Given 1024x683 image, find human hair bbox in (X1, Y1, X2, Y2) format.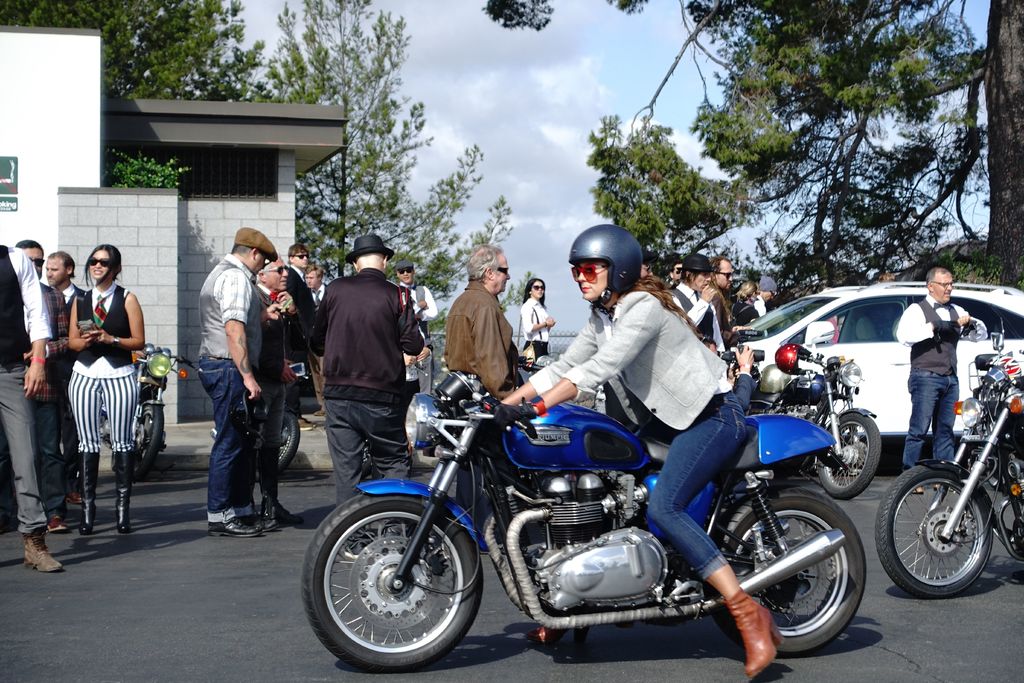
(929, 267, 950, 289).
